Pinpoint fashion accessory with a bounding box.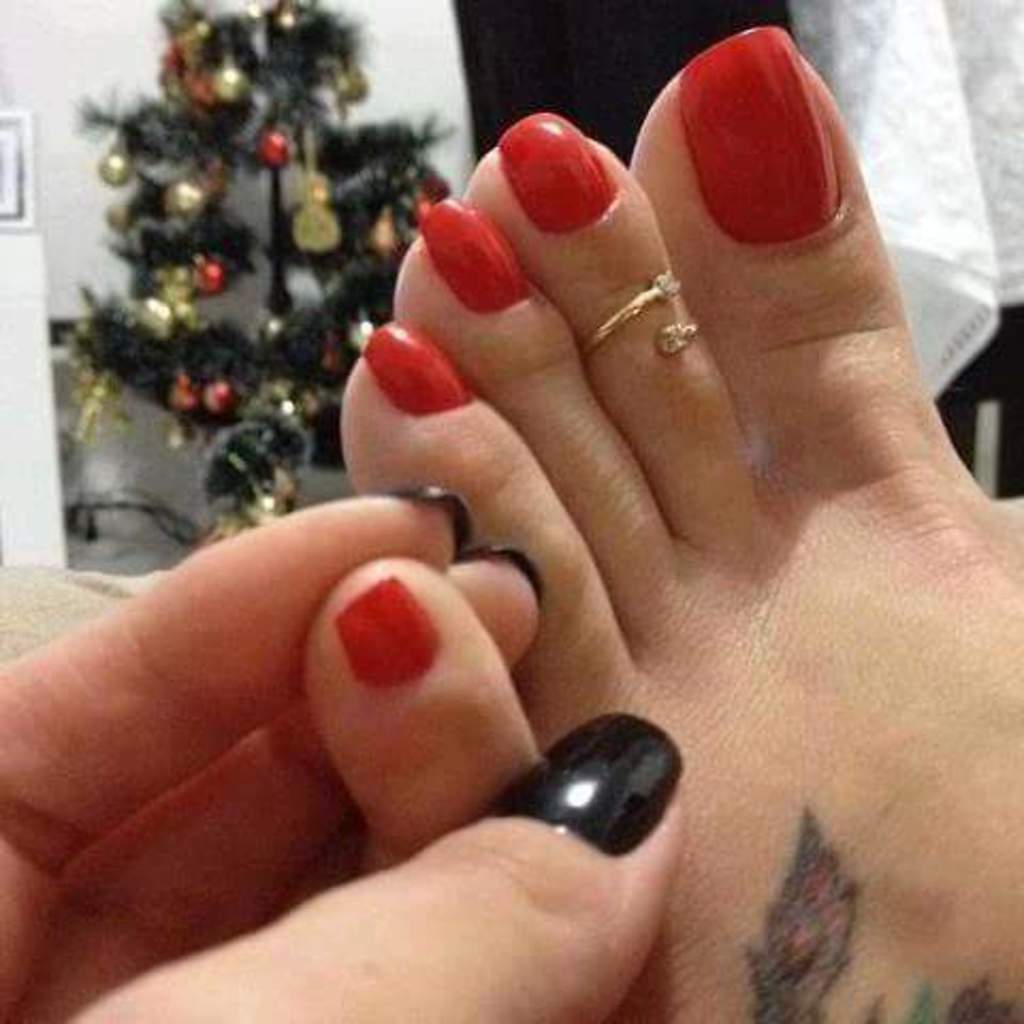
{"left": 331, "top": 574, "right": 448, "bottom": 683}.
